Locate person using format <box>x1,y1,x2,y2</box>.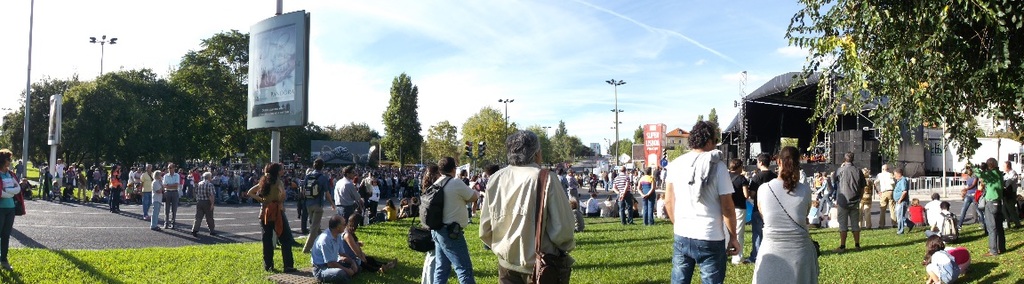
<box>150,169,172,220</box>.
